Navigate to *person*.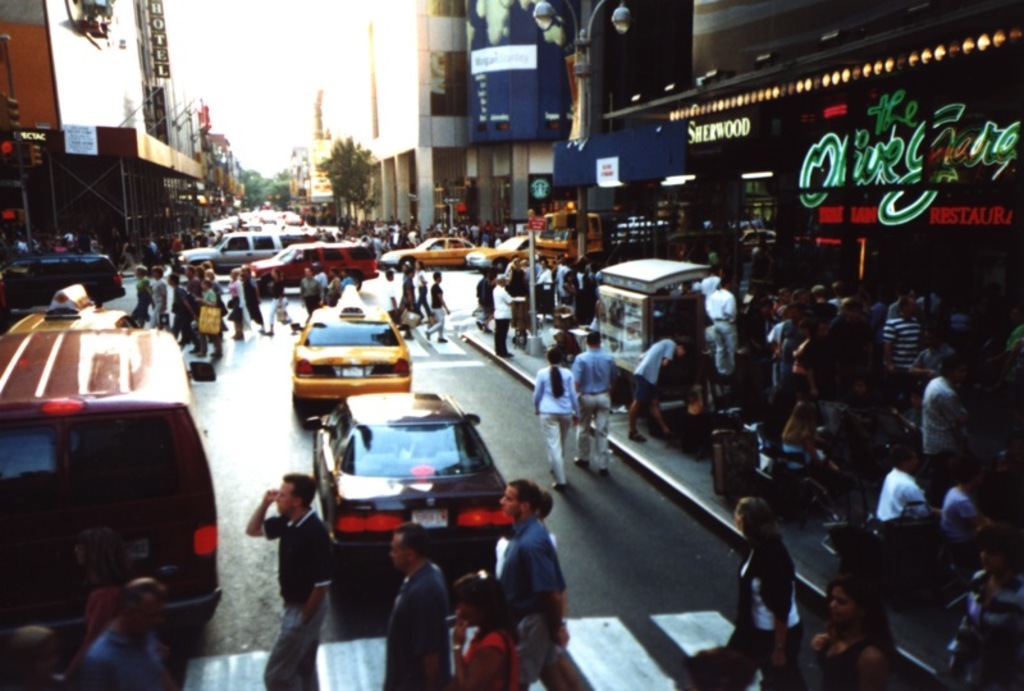
Navigation target: 616, 337, 694, 444.
